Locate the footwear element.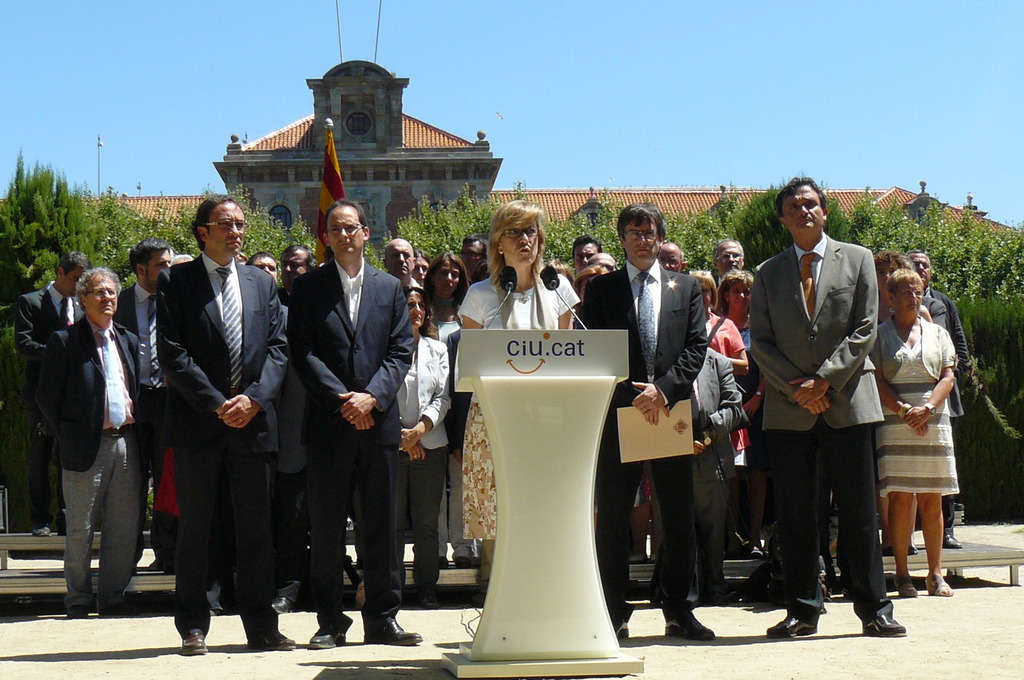
Element bbox: BBox(893, 574, 917, 596).
